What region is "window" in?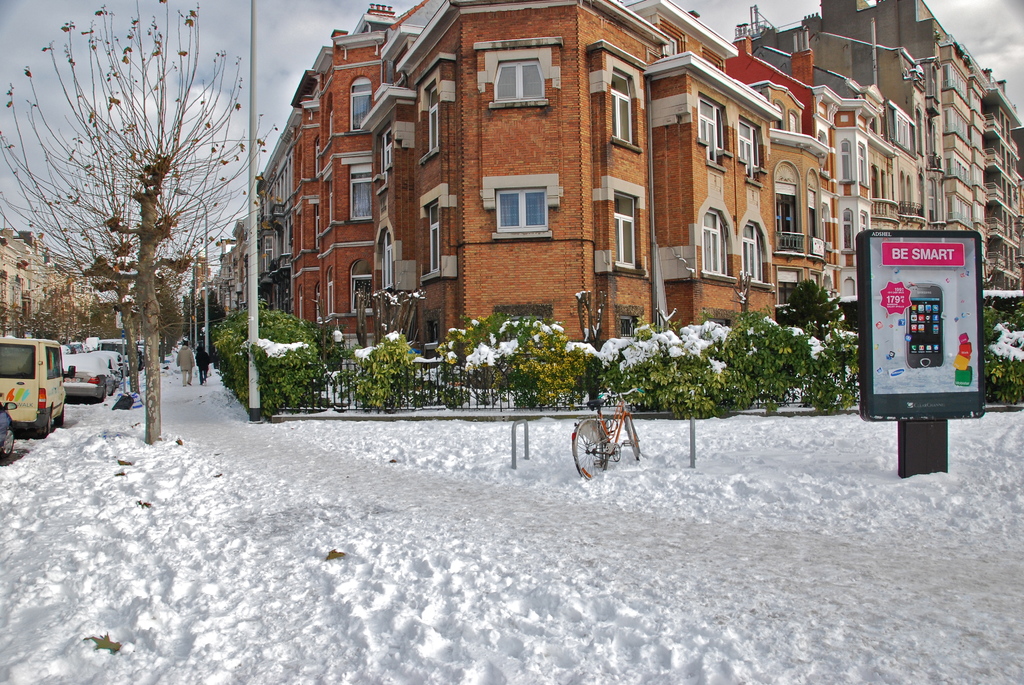
Rect(378, 226, 390, 290).
